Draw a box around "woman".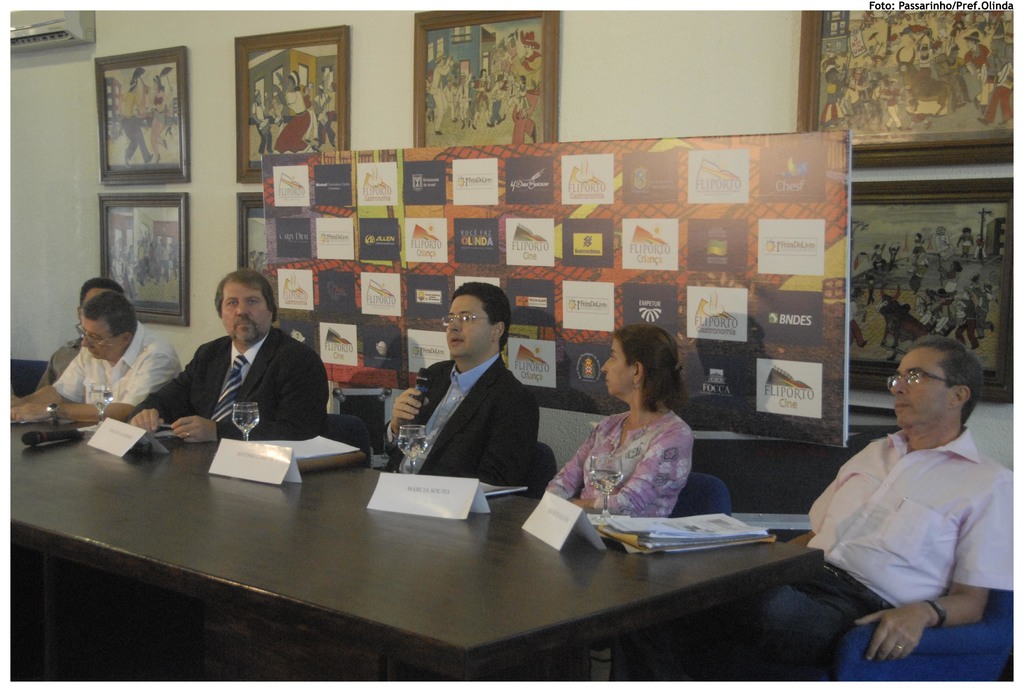
562 333 728 529.
